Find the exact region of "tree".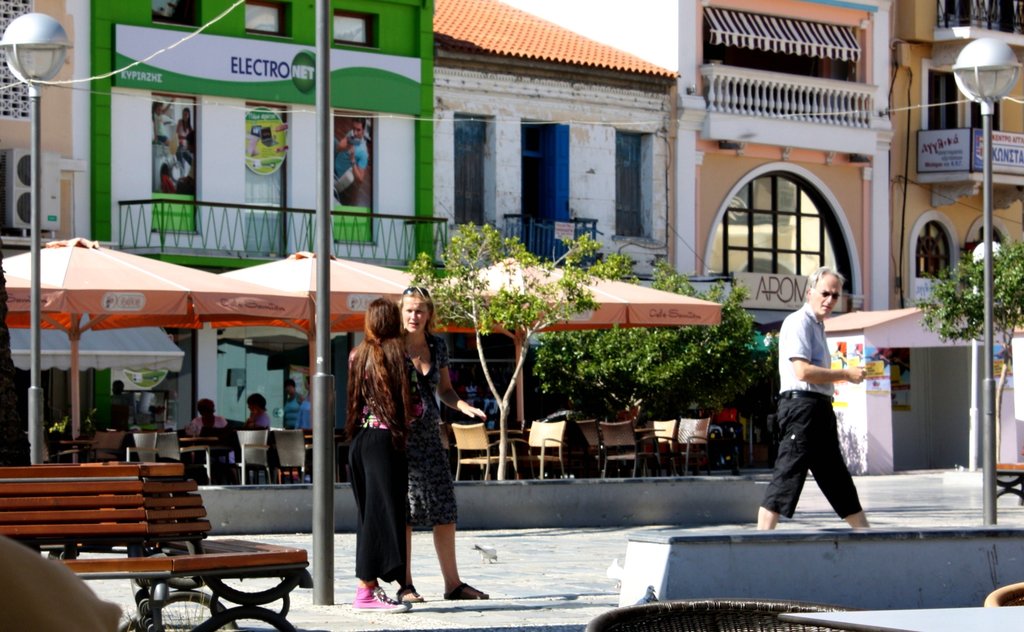
Exact region: box=[527, 250, 783, 483].
